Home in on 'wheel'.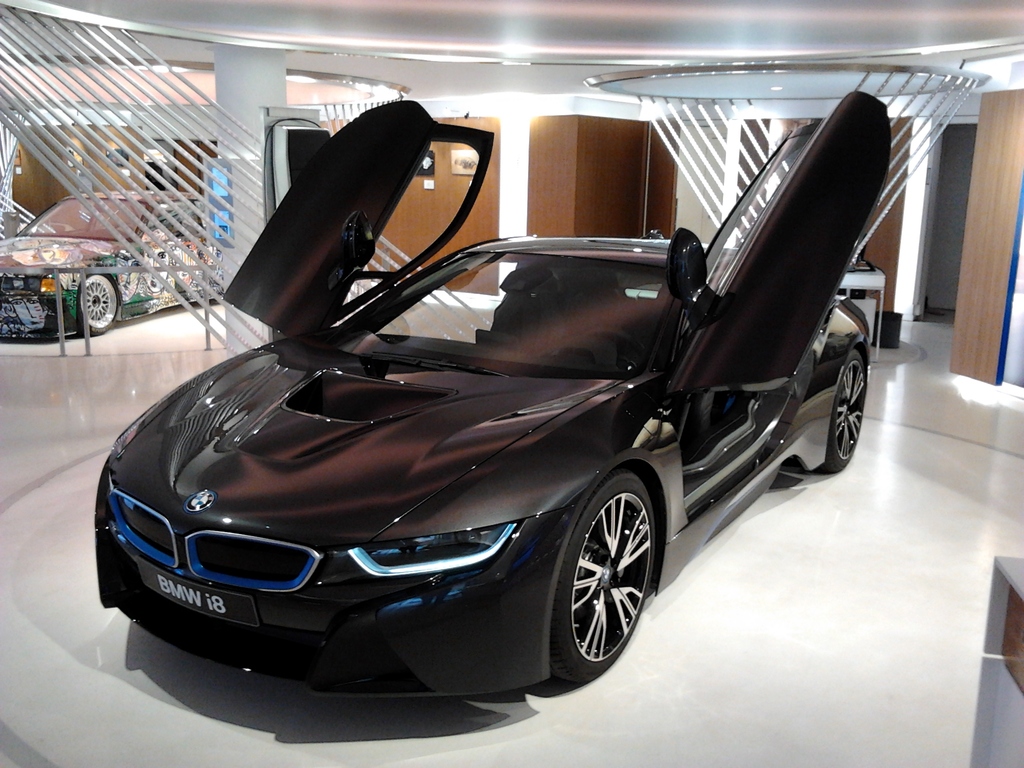
Homed in at x1=71 y1=268 x2=116 y2=336.
